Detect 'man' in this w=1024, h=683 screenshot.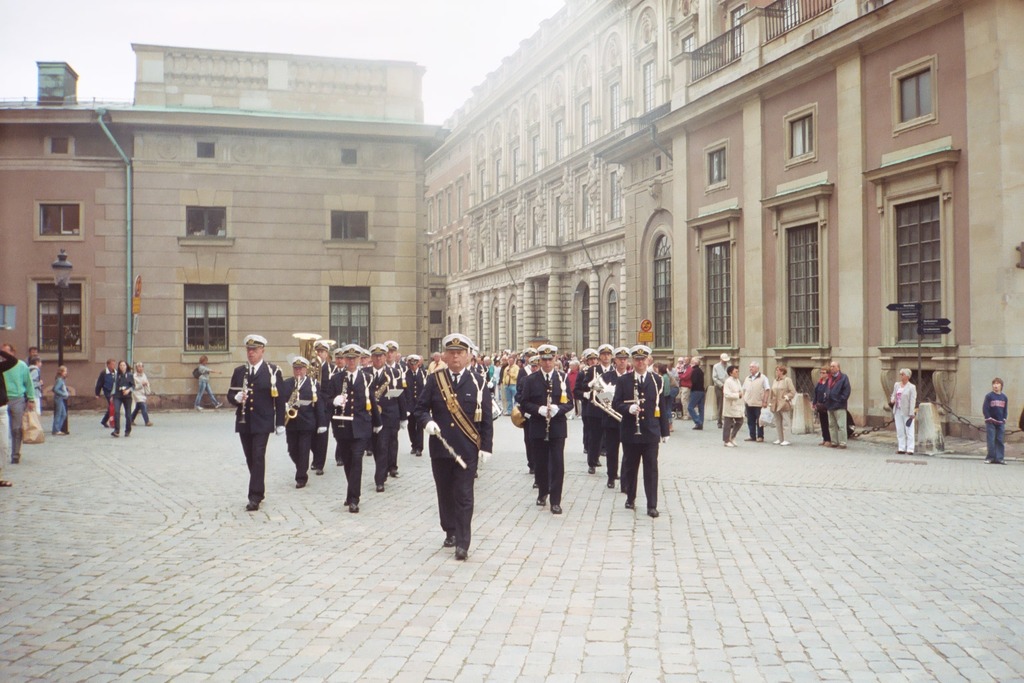
Detection: 22/344/36/366.
